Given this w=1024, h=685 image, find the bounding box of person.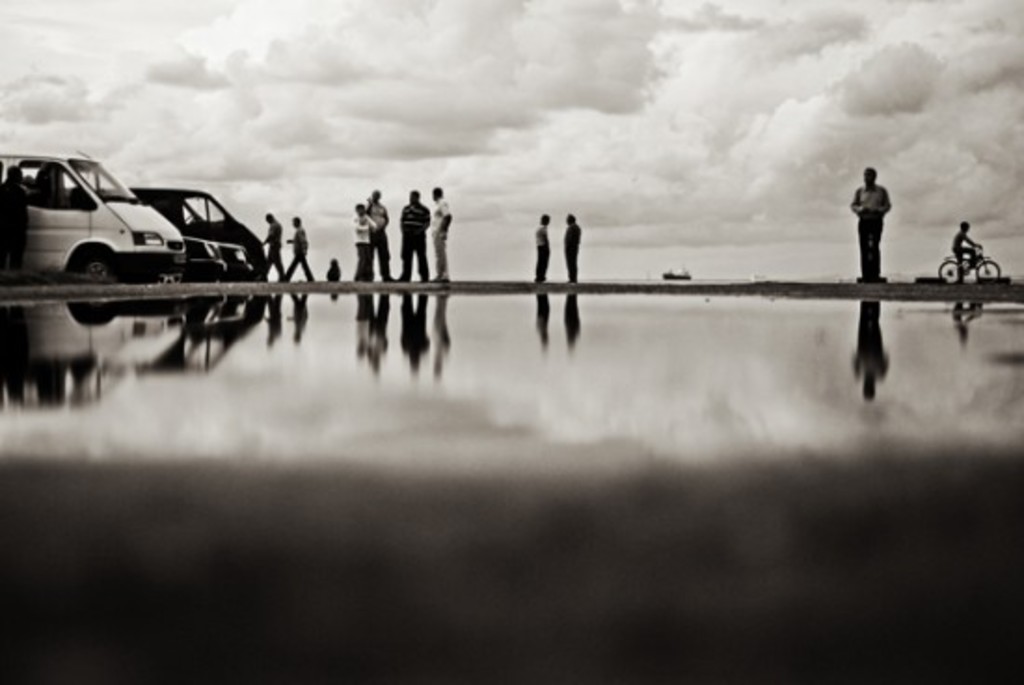
(532, 218, 549, 285).
